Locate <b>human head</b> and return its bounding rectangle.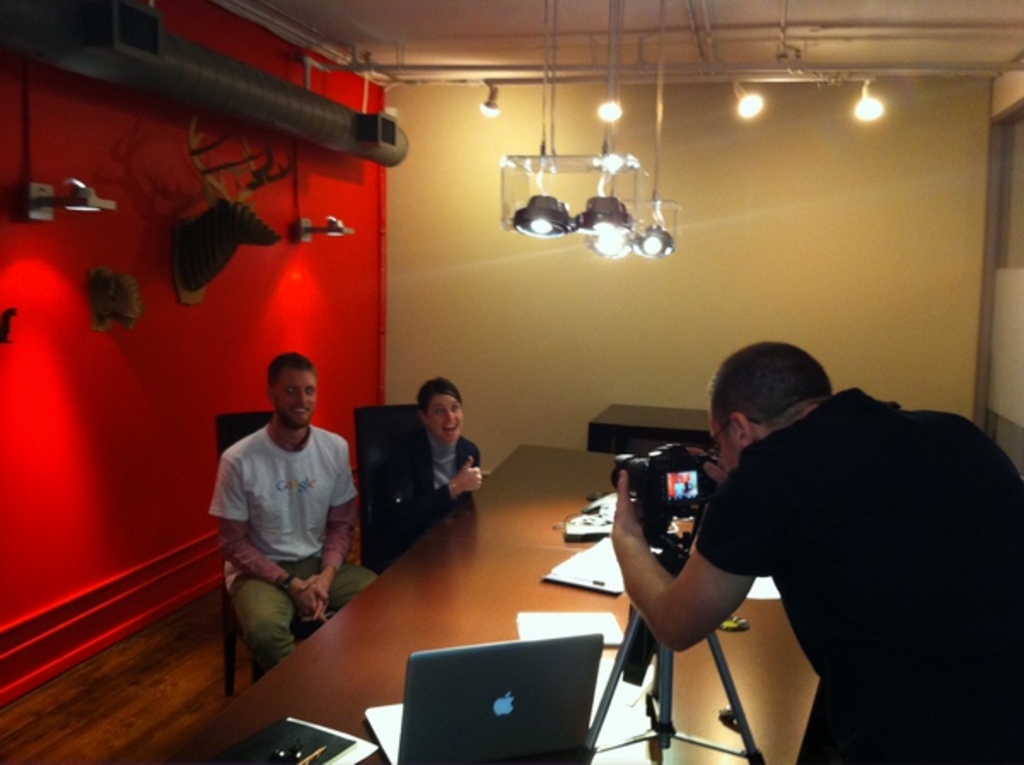
(x1=413, y1=374, x2=468, y2=446).
